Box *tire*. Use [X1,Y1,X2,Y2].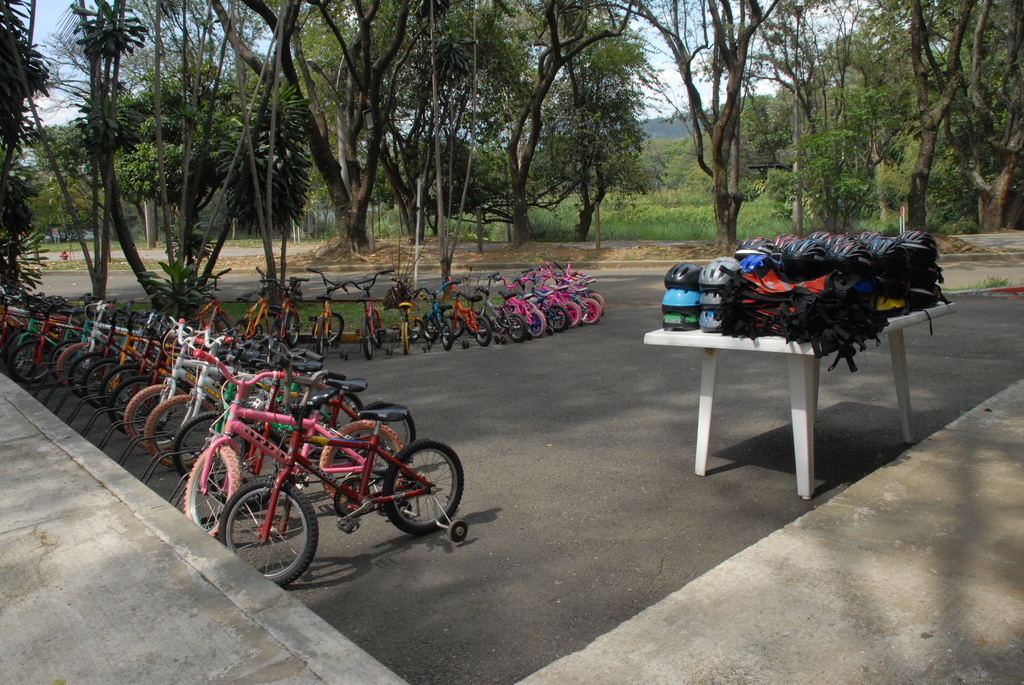
[335,349,341,358].
